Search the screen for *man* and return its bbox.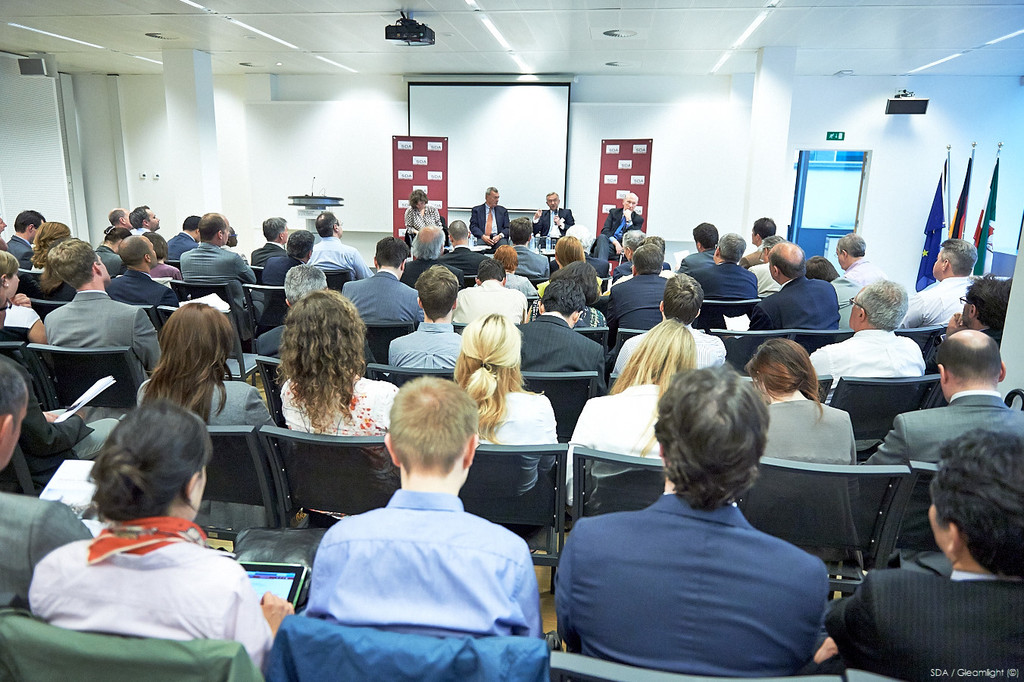
Found: l=606, t=276, r=722, b=380.
